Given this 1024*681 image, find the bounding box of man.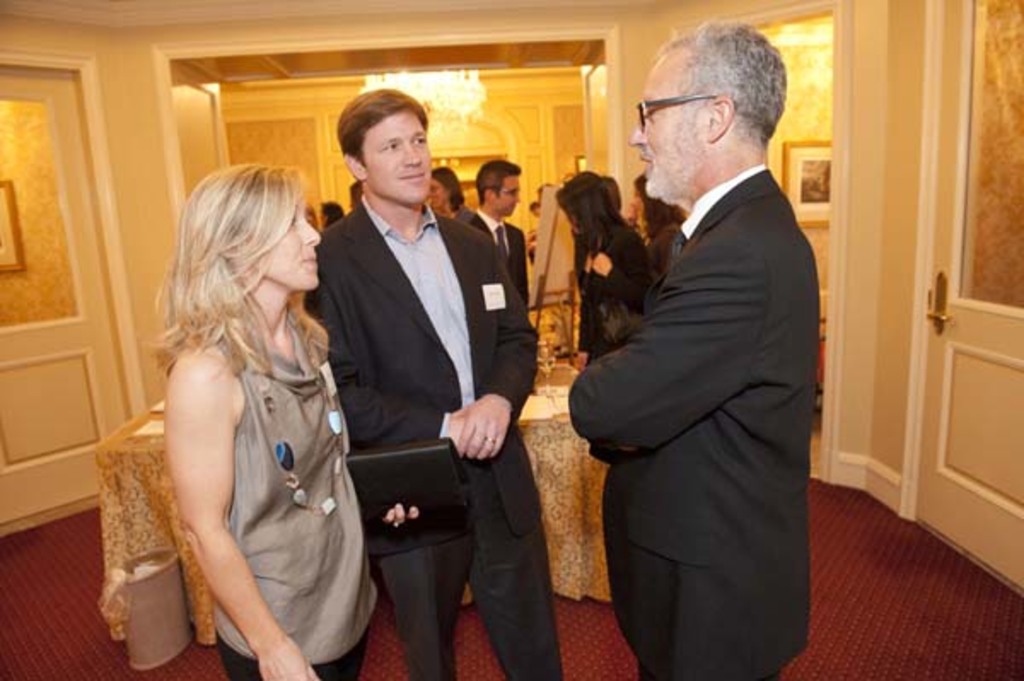
pyautogui.locateOnScreen(317, 89, 565, 679).
